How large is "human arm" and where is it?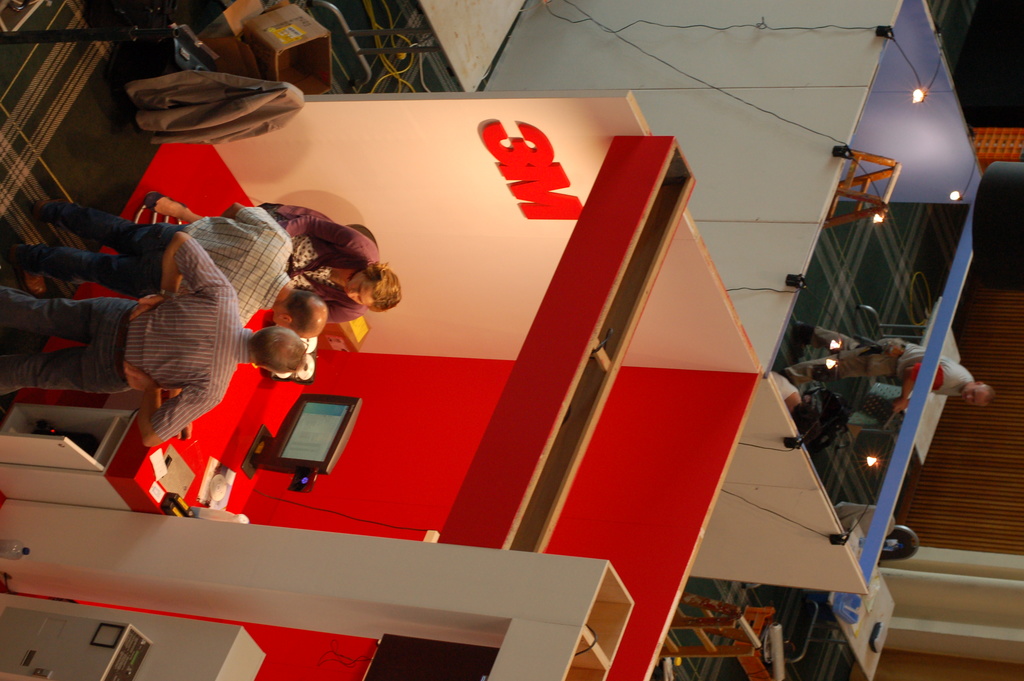
Bounding box: rect(325, 298, 360, 324).
